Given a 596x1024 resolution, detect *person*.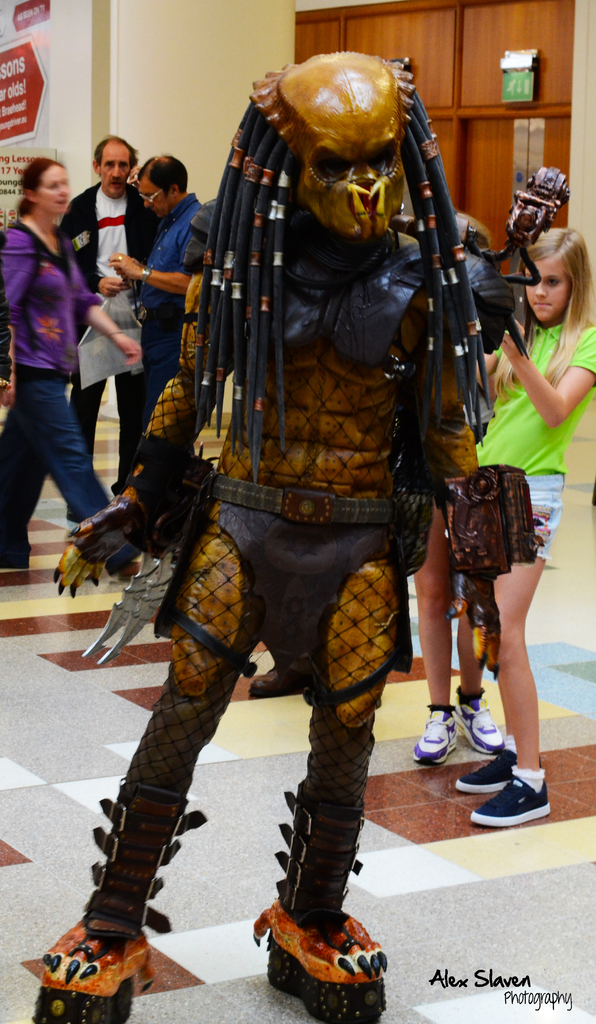
{"x1": 0, "y1": 158, "x2": 111, "y2": 564}.
